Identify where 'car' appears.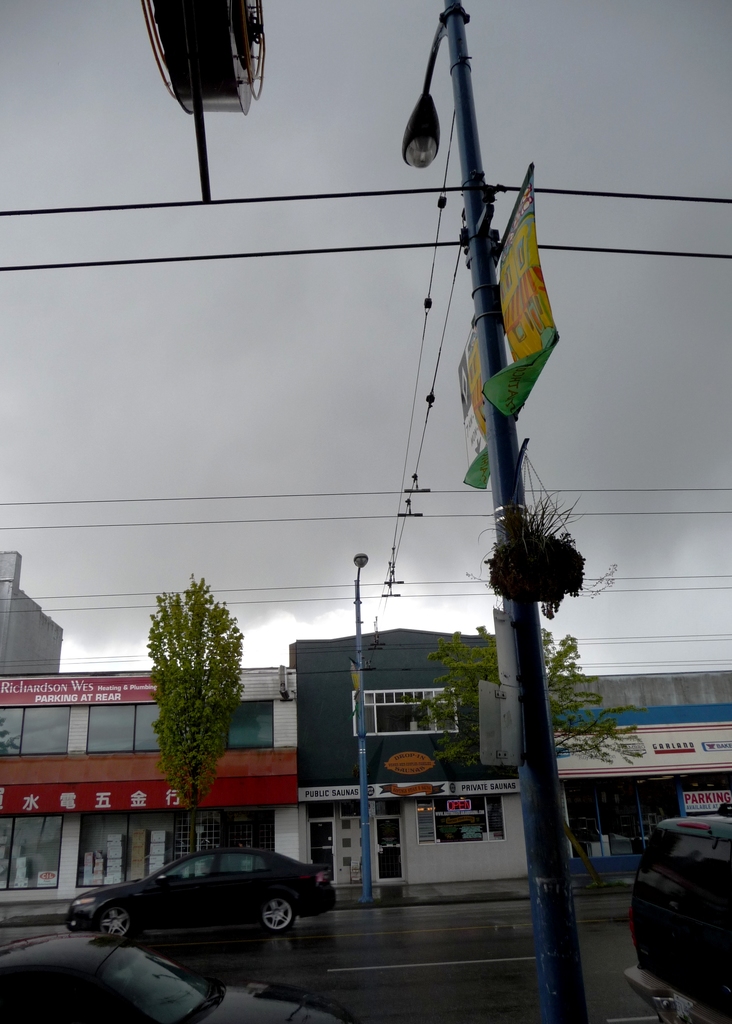
Appears at [0,932,331,1023].
